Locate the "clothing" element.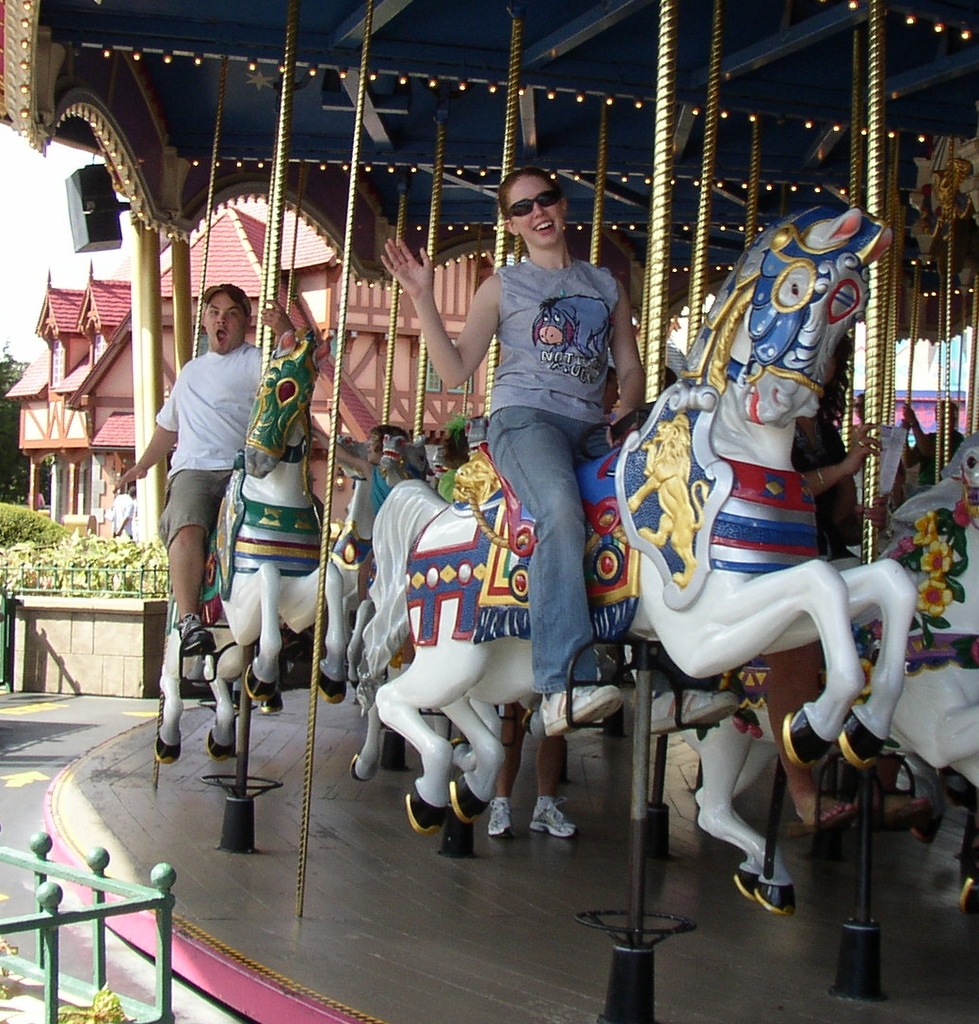
Element bbox: x1=473 y1=195 x2=643 y2=579.
